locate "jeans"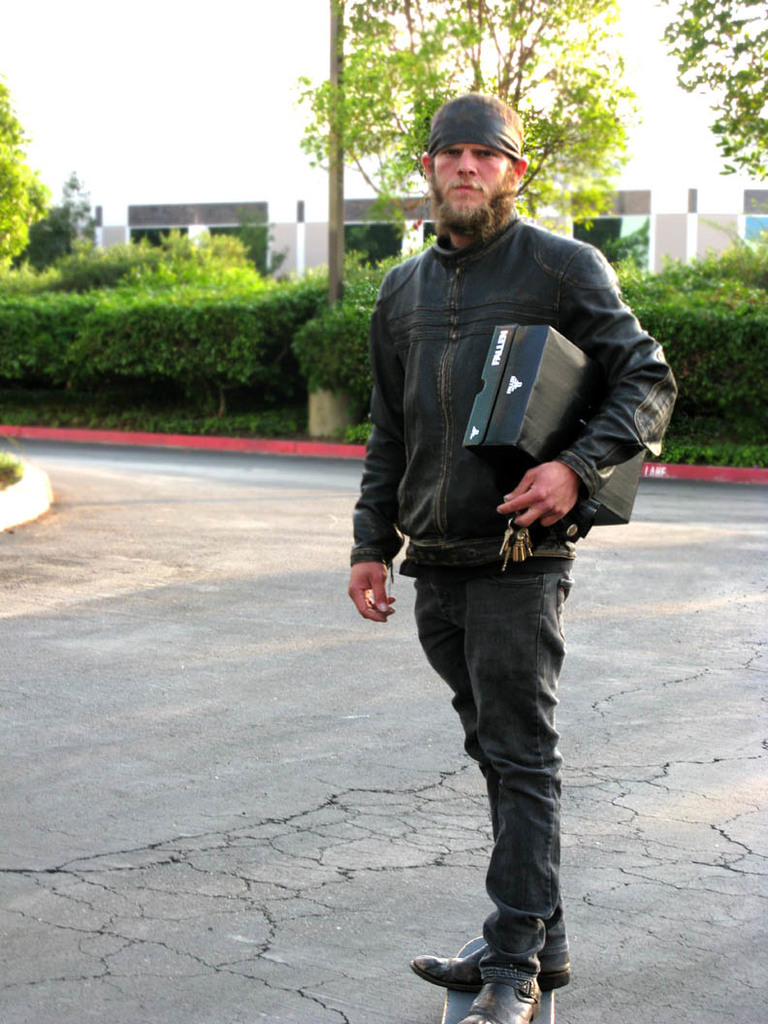
(x1=408, y1=569, x2=577, y2=960)
